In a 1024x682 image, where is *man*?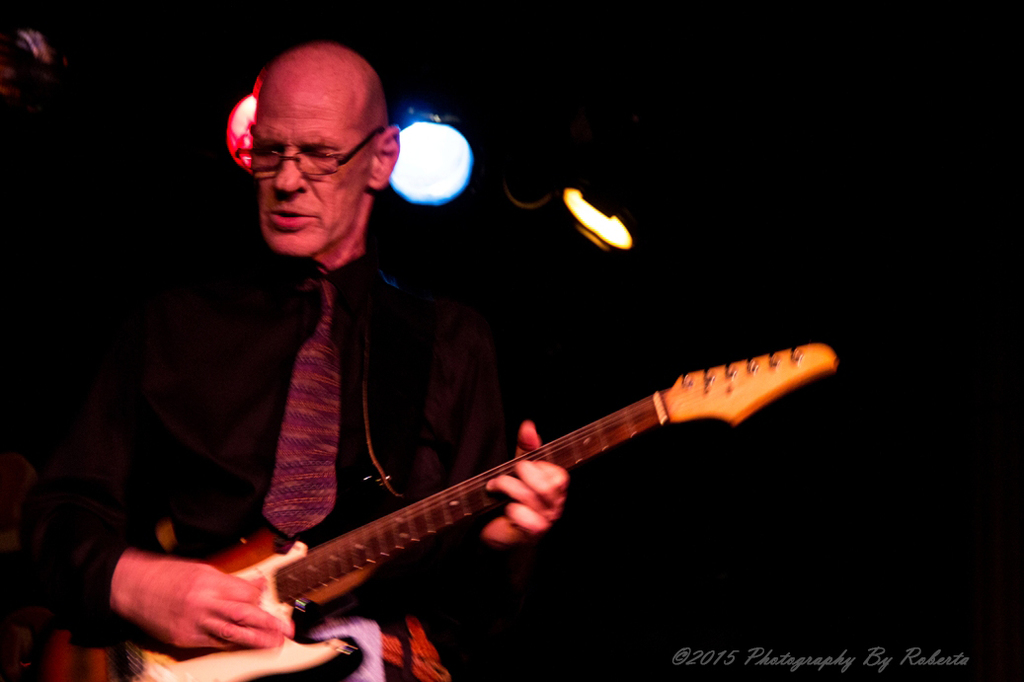
<box>0,42,569,681</box>.
